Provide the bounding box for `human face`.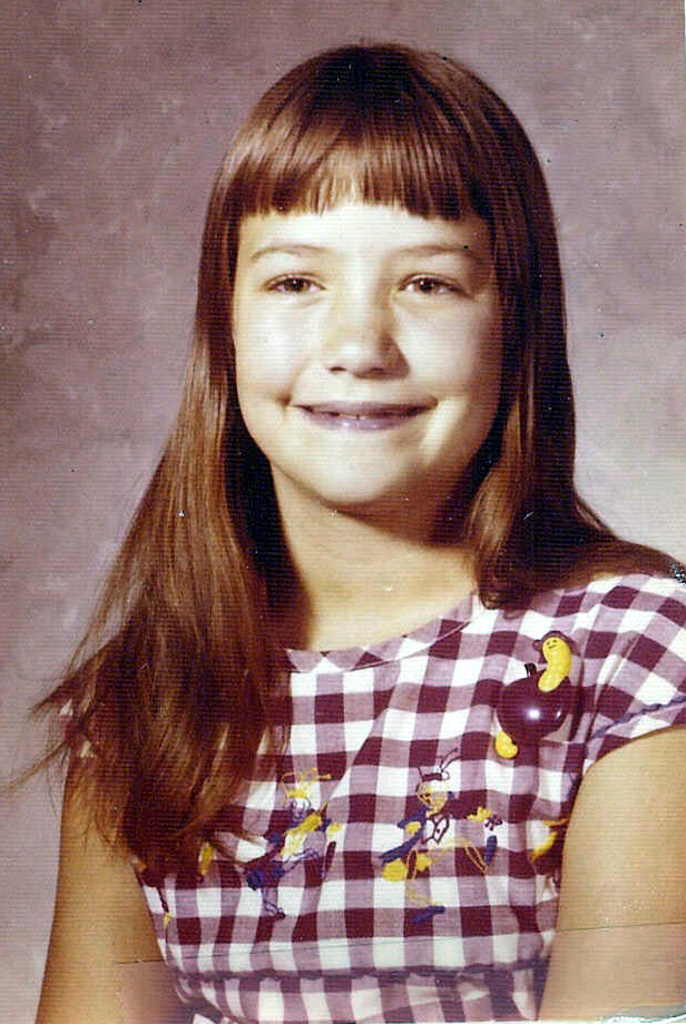
233/163/497/505.
